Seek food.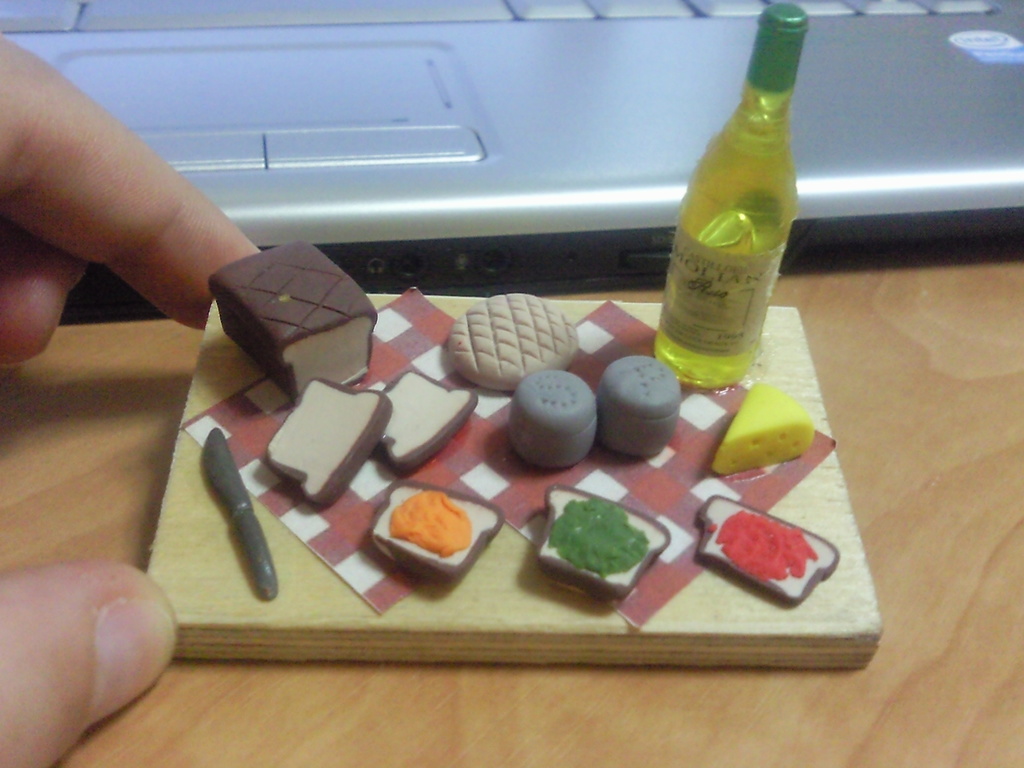
[379, 367, 479, 474].
